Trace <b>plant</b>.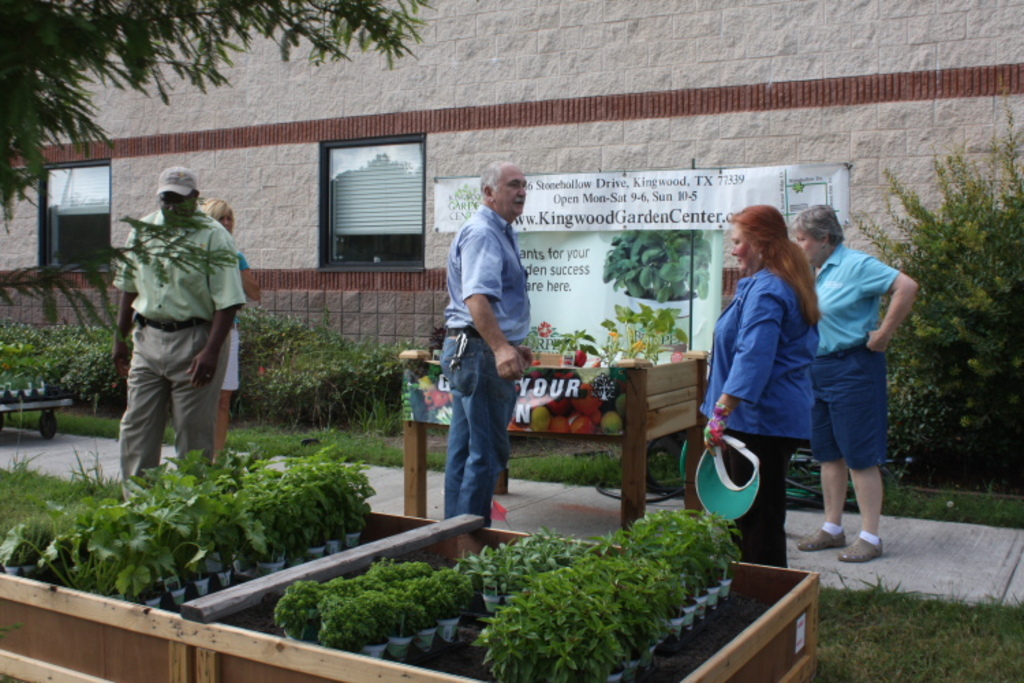
Traced to bbox(60, 306, 127, 392).
